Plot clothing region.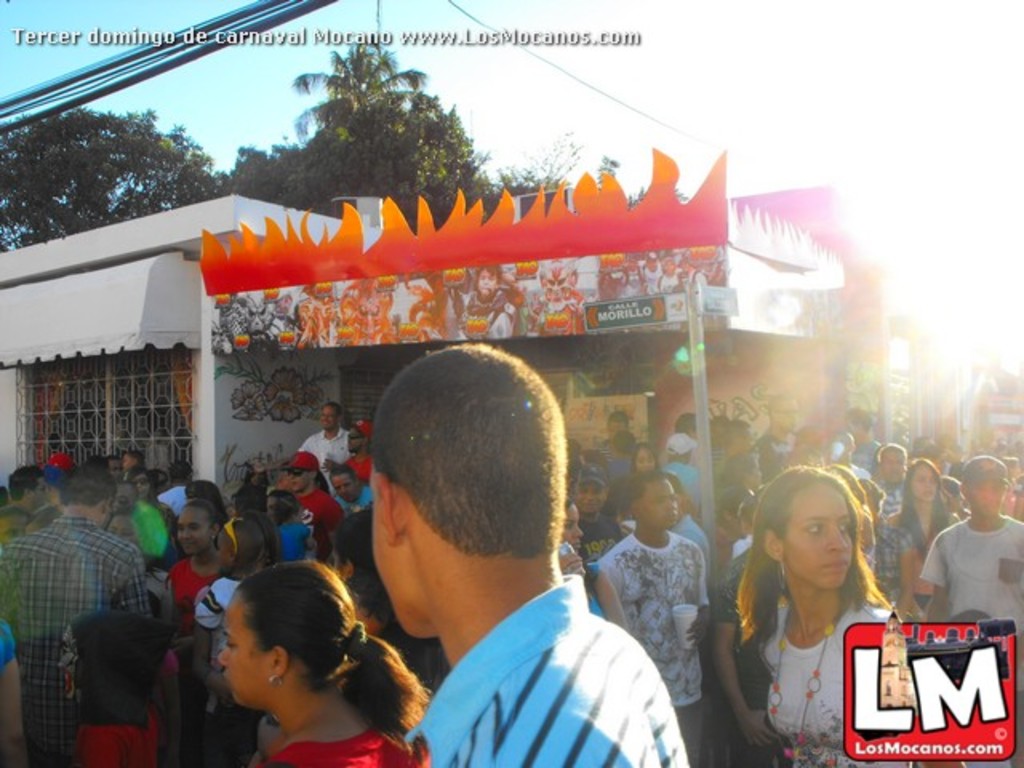
Plotted at box(610, 437, 630, 483).
